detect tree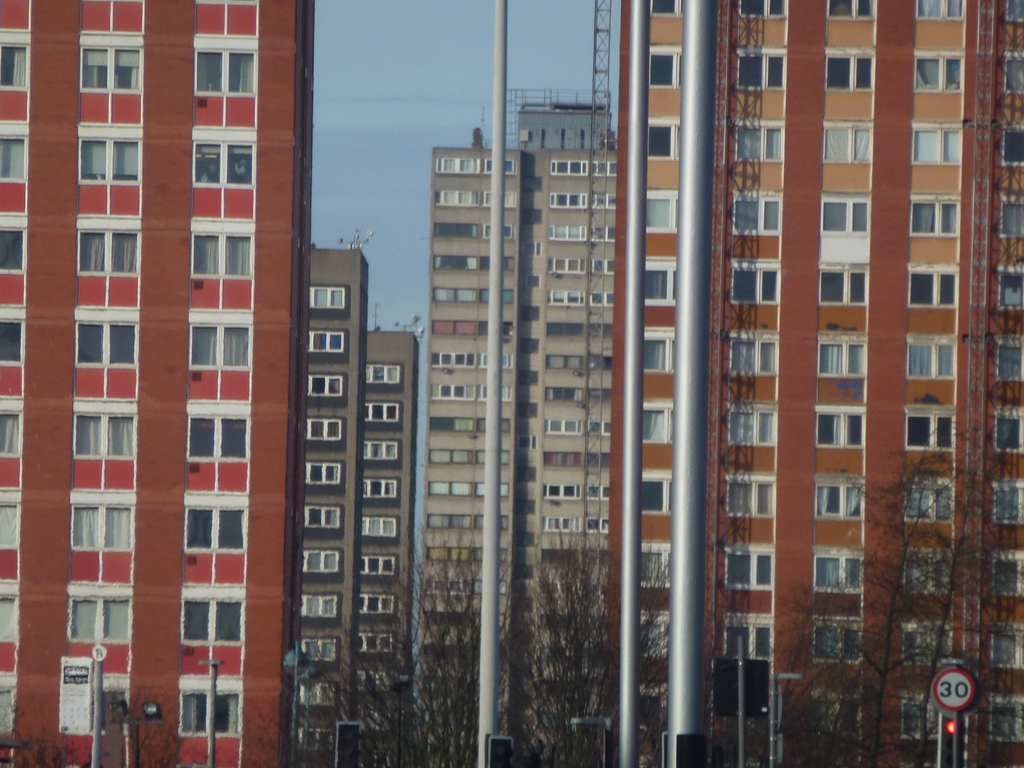
774 386 1023 767
